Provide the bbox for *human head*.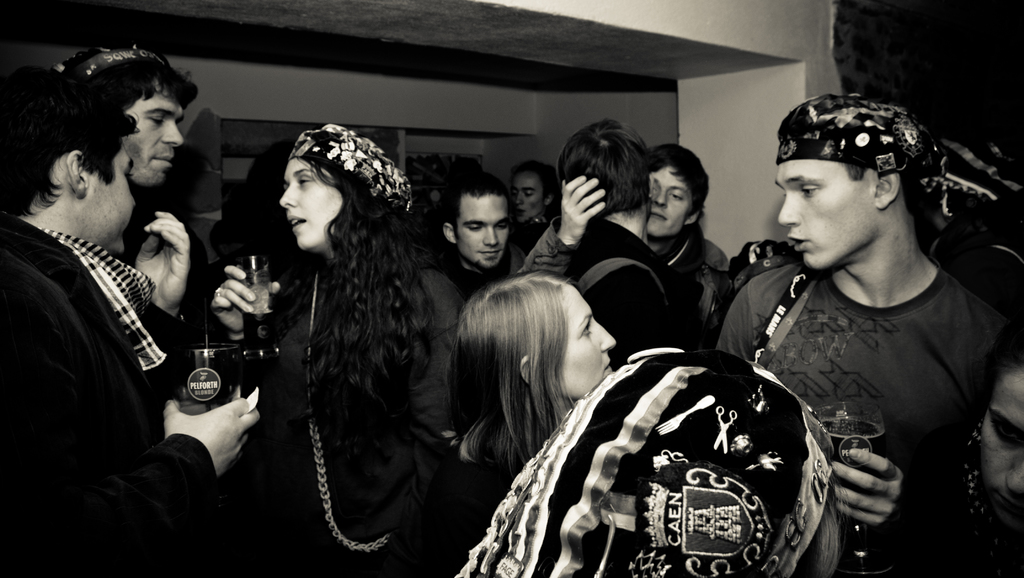
crop(552, 115, 653, 229).
